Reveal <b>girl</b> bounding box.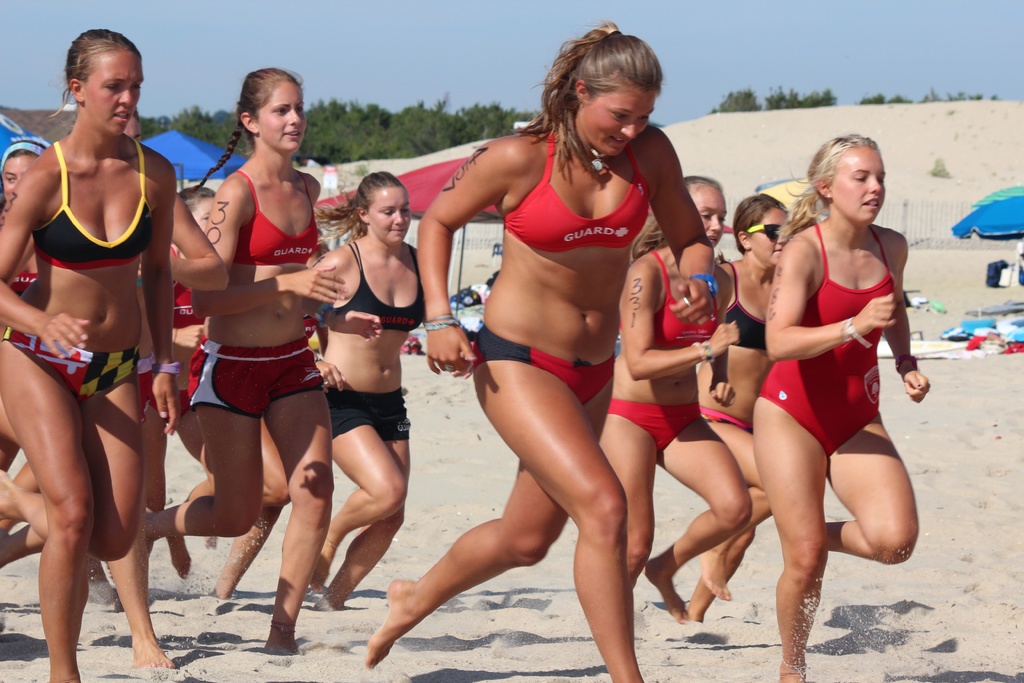
Revealed: box(144, 68, 344, 651).
